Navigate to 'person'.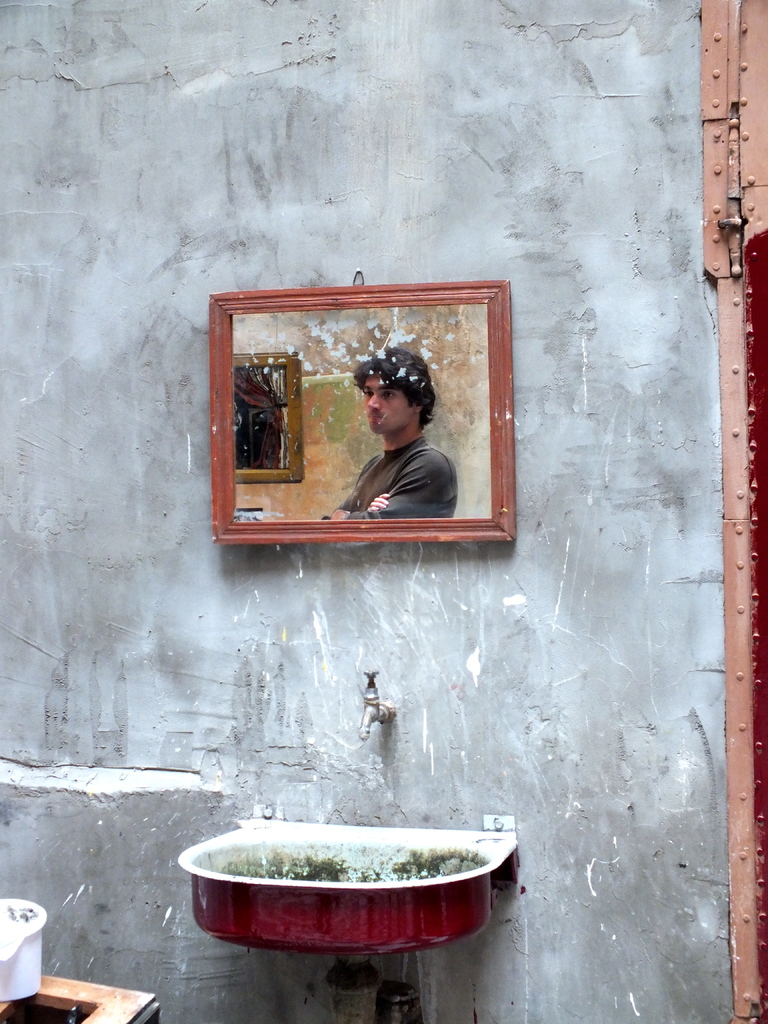
Navigation target: [319, 349, 452, 522].
